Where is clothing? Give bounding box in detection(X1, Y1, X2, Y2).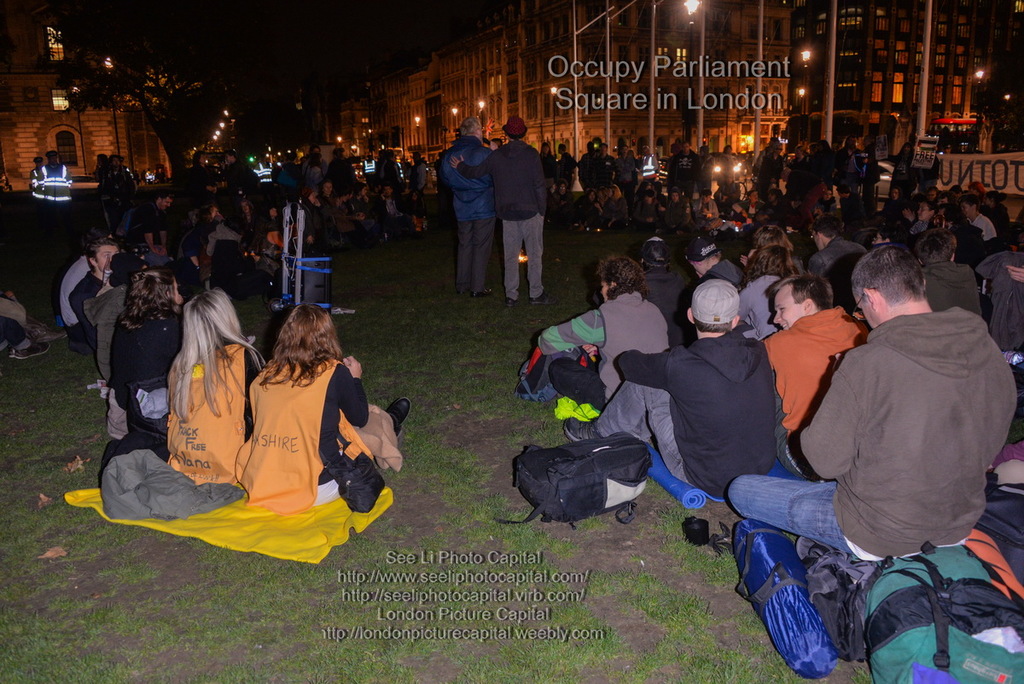
detection(100, 304, 187, 472).
